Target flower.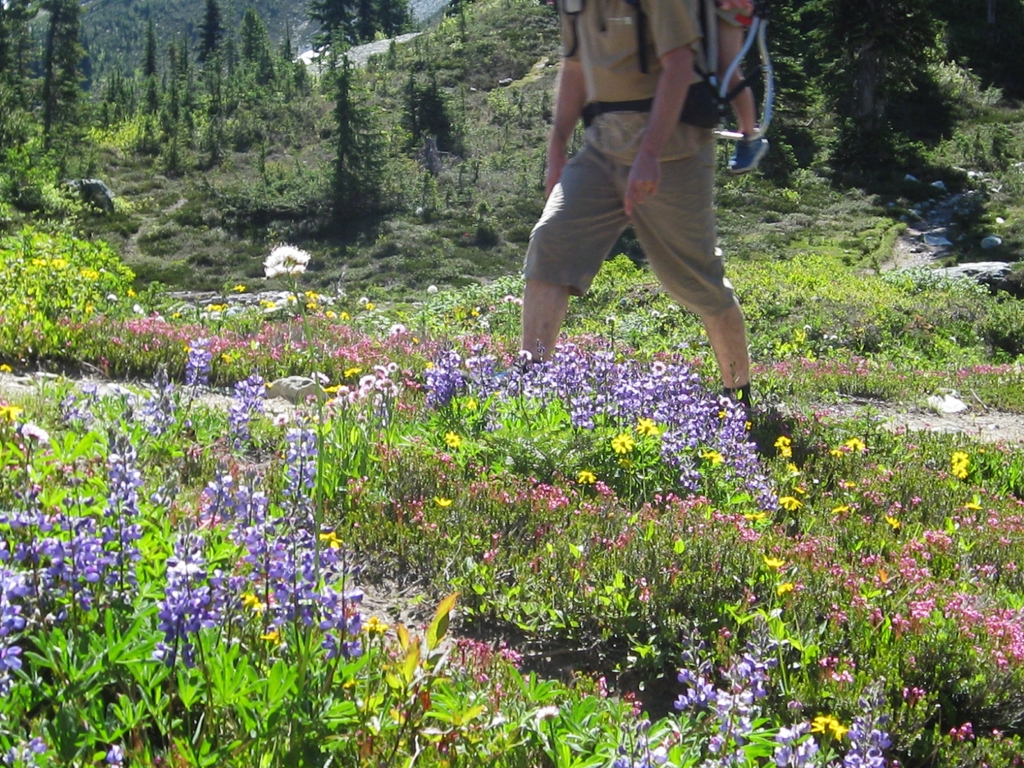
Target region: <region>775, 497, 796, 512</region>.
